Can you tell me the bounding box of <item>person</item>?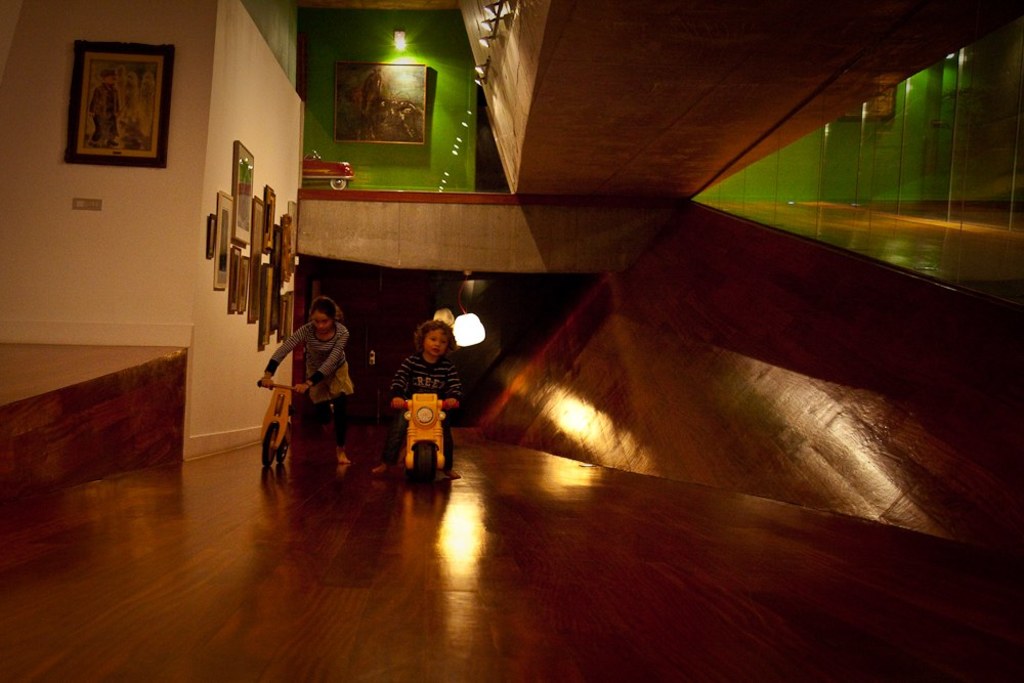
left=260, top=298, right=353, bottom=462.
